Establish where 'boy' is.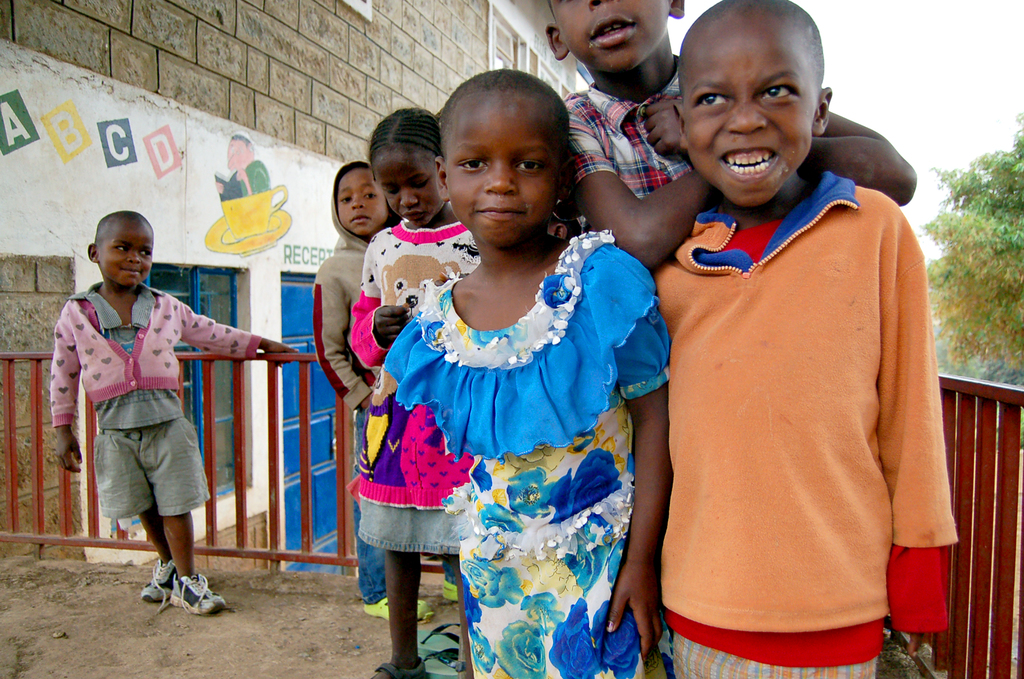
Established at detection(51, 228, 228, 612).
